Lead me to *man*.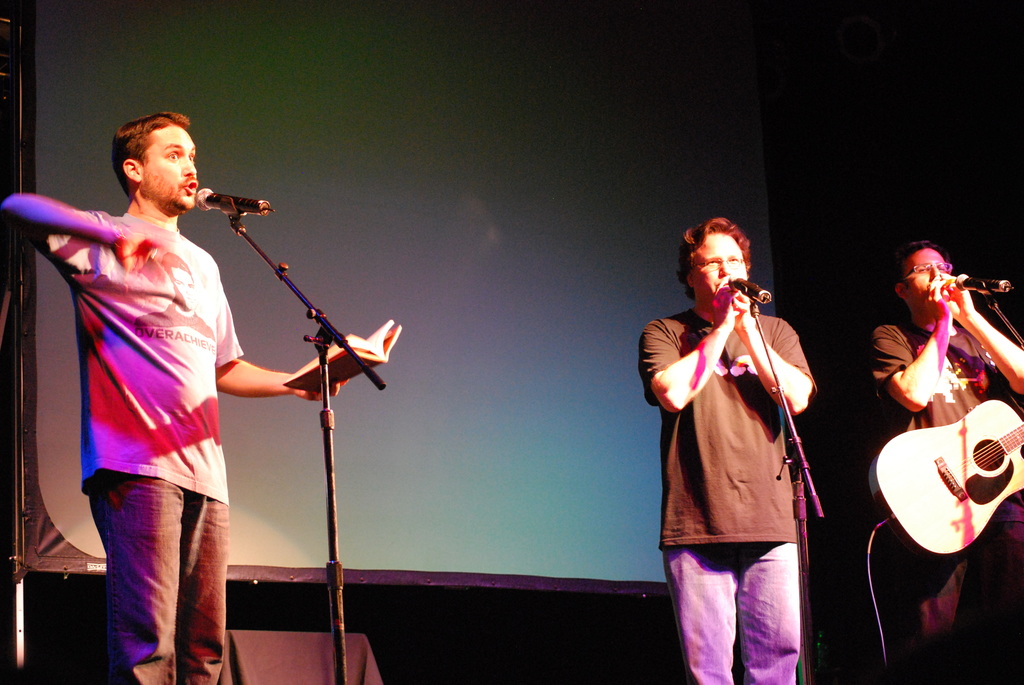
Lead to box=[868, 246, 1023, 684].
